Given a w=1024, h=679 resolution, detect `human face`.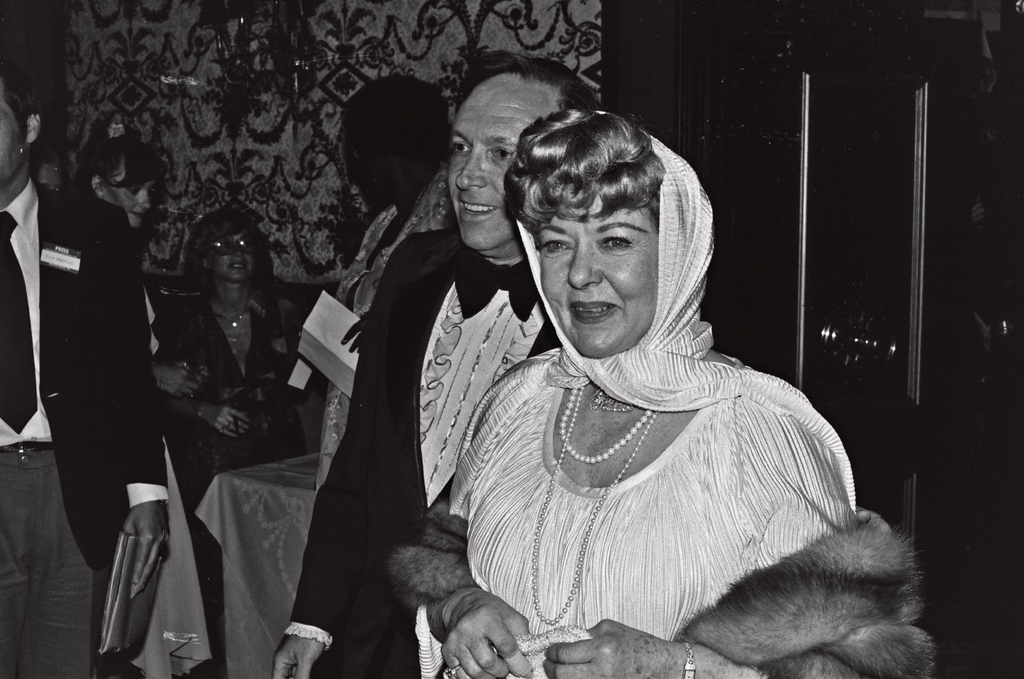
bbox=(541, 193, 660, 357).
